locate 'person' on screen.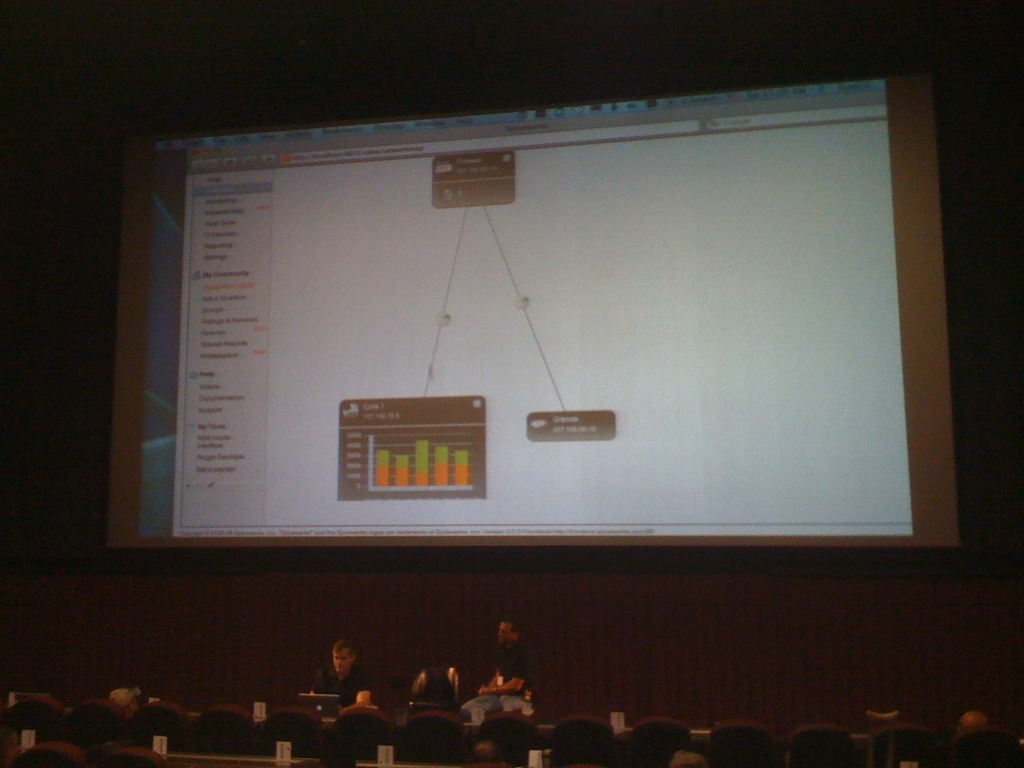
On screen at [303, 638, 368, 713].
